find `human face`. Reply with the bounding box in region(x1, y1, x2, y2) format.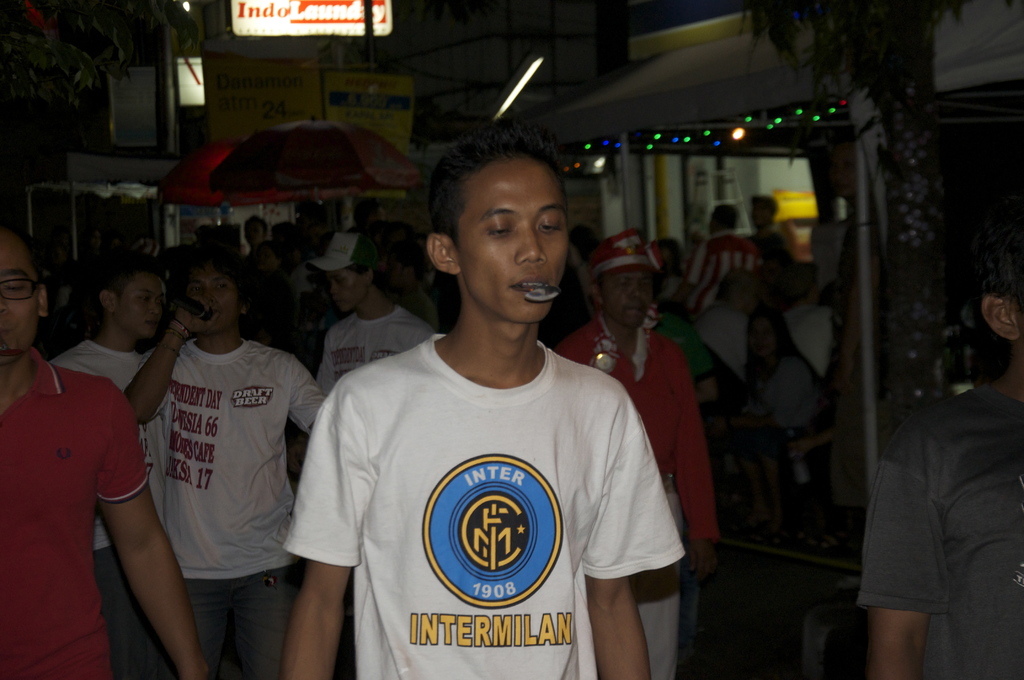
region(191, 270, 239, 329).
